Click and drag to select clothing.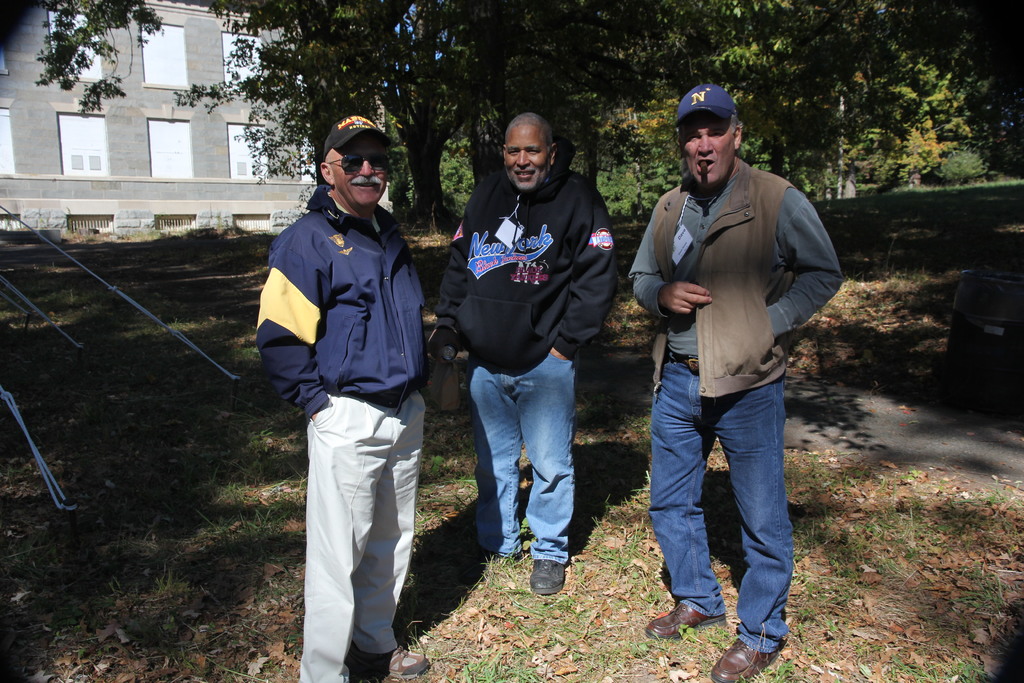
Selection: crop(424, 158, 614, 566).
